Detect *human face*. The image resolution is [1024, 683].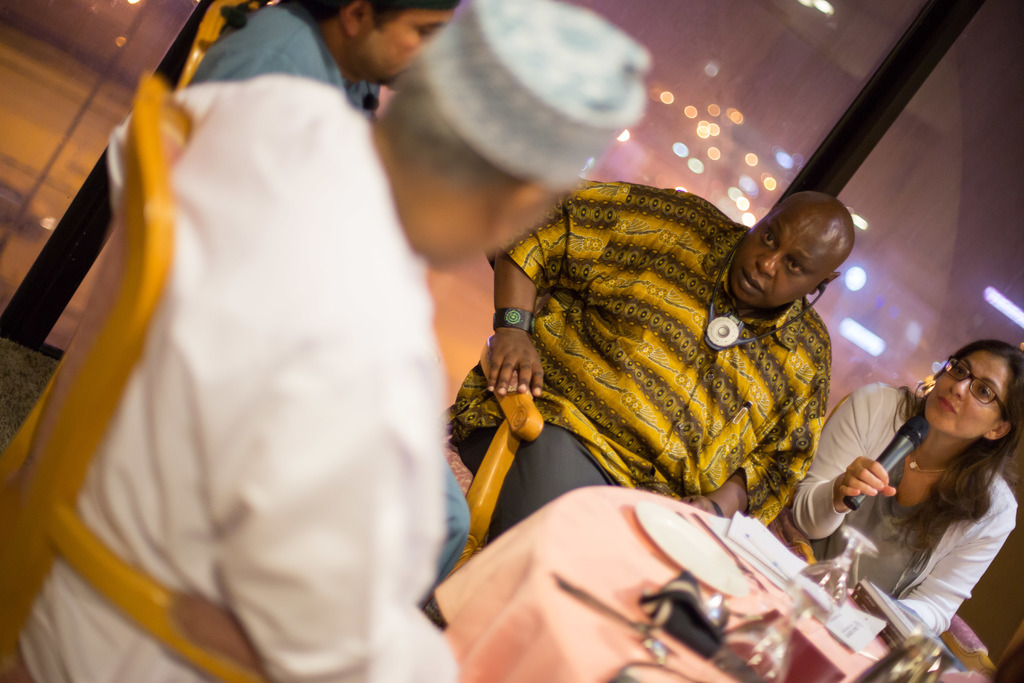
721/211/810/309.
